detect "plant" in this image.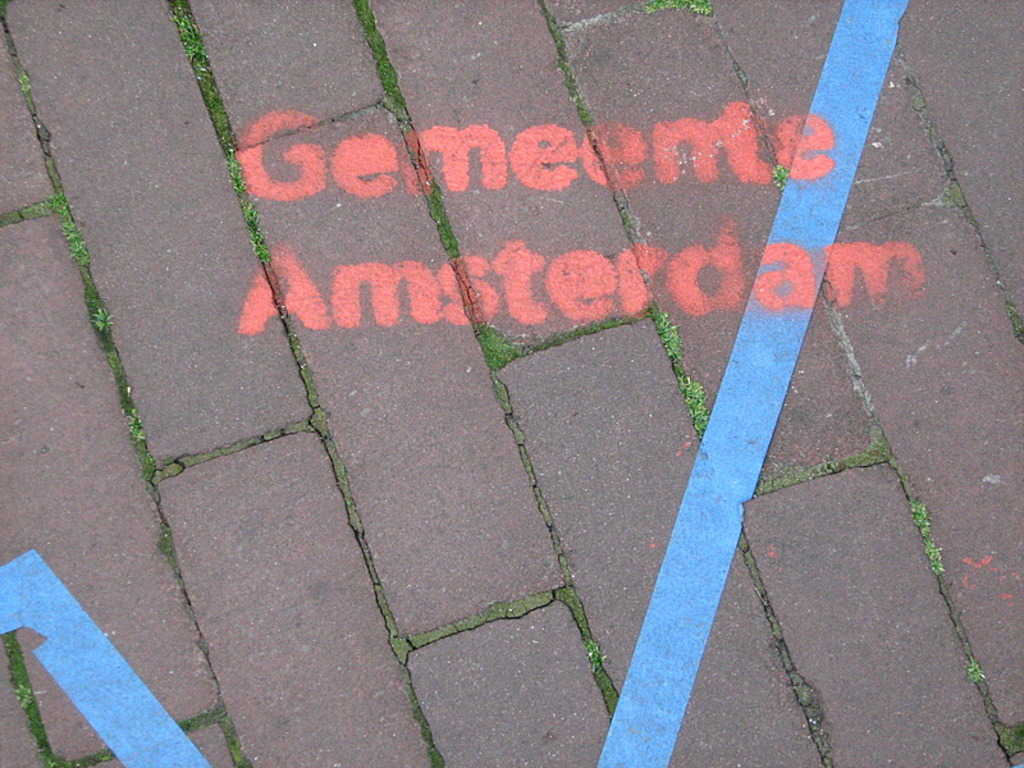
Detection: [924,541,945,575].
